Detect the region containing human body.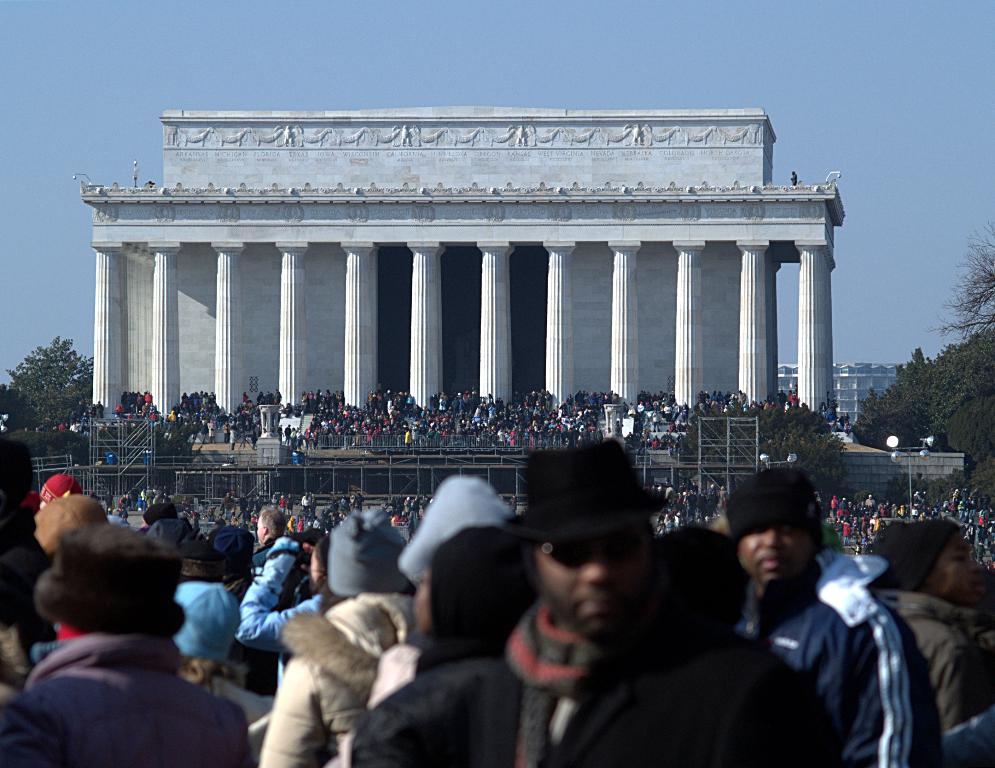
left=501, top=436, right=816, bottom=767.
